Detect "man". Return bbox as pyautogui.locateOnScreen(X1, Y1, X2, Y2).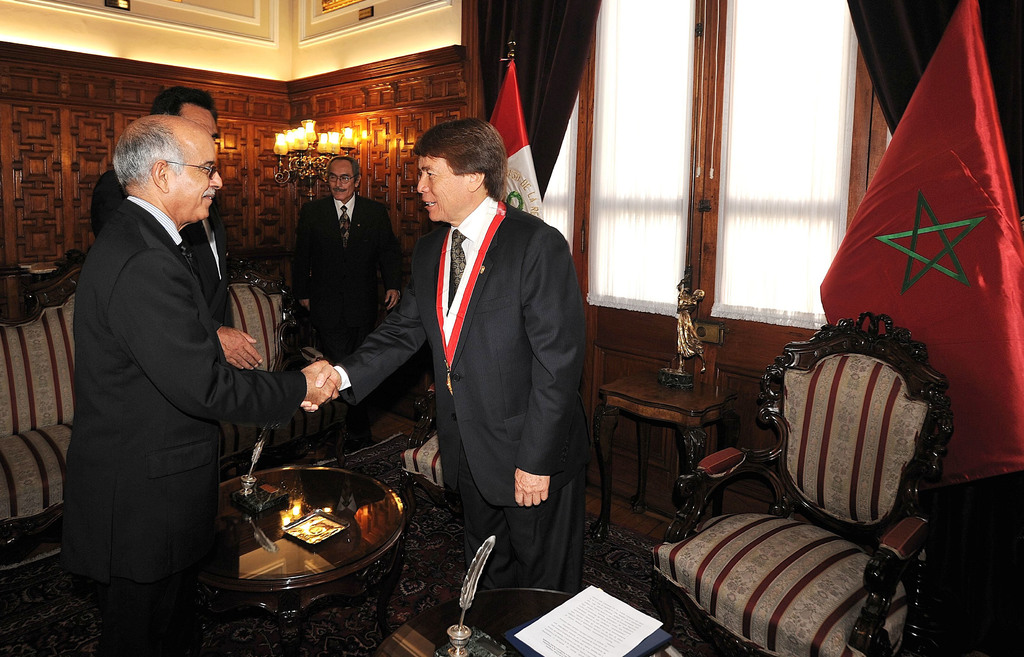
pyautogui.locateOnScreen(90, 83, 258, 474).
